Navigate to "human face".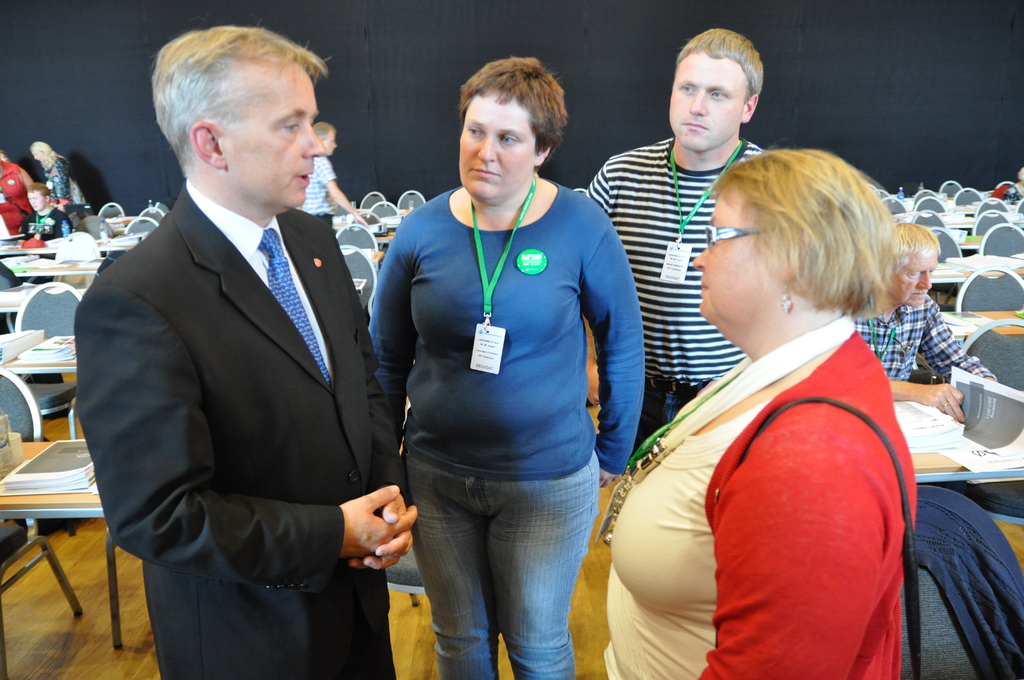
Navigation target: BBox(692, 185, 776, 319).
